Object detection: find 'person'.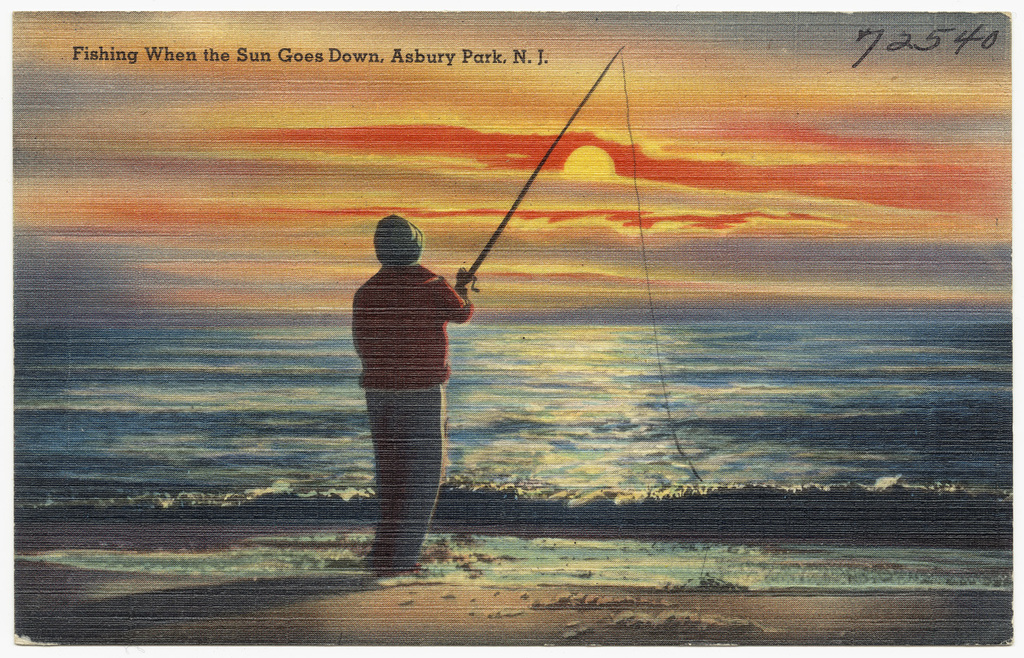
<box>347,213,486,577</box>.
